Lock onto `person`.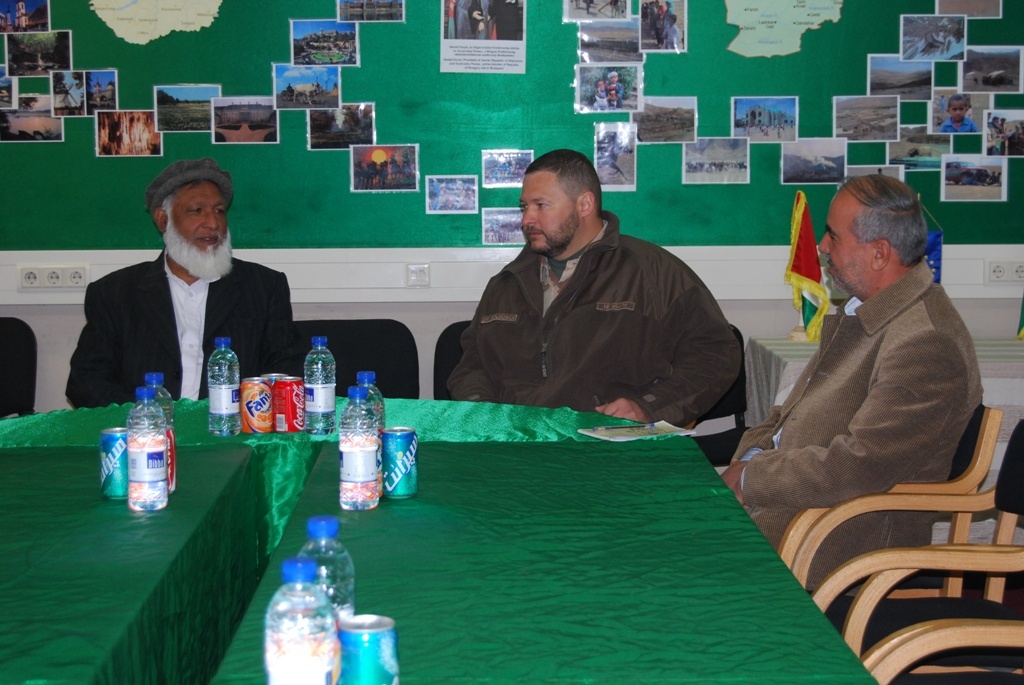
Locked: bbox=(586, 81, 604, 104).
